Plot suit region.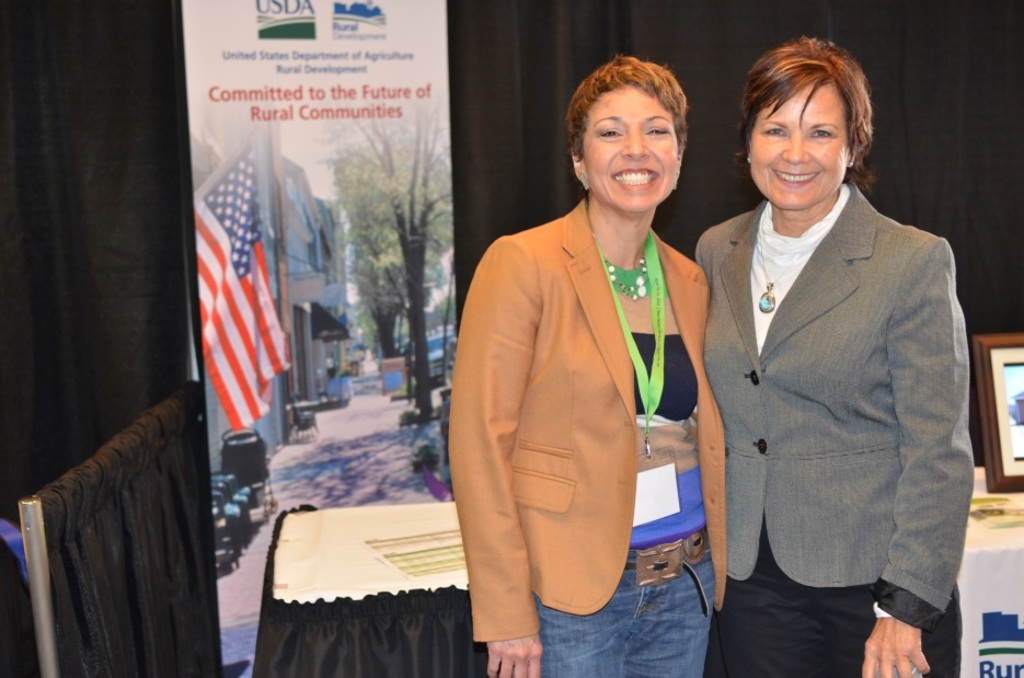
Plotted at locate(444, 200, 736, 647).
